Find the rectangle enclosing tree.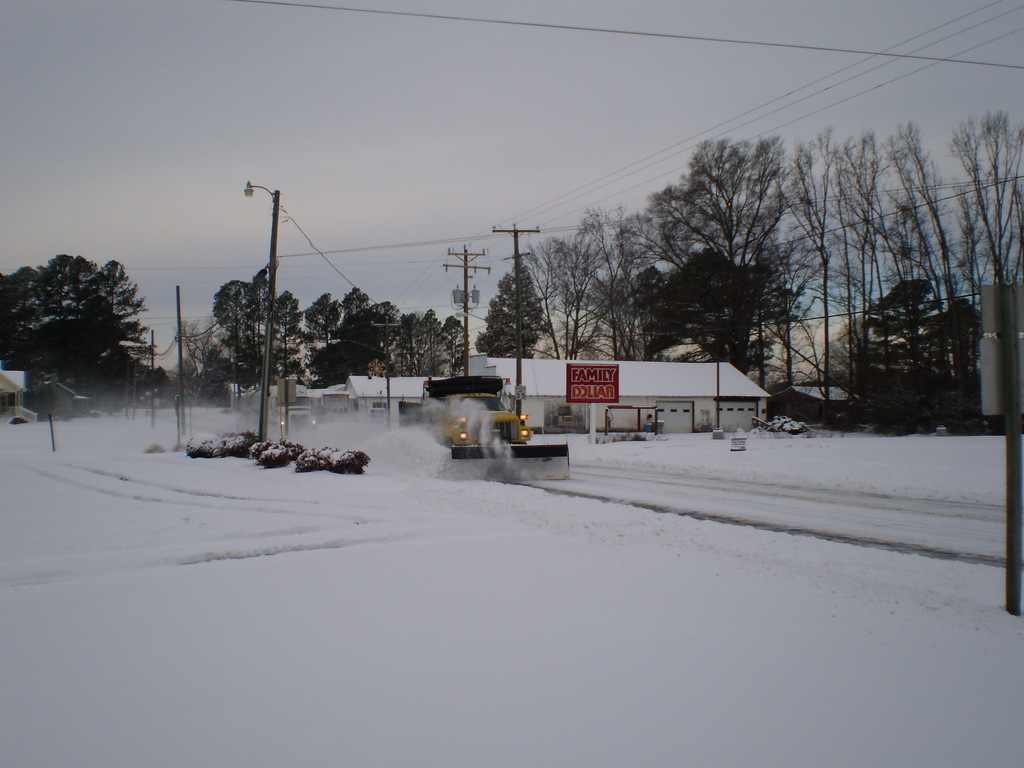
bbox(626, 248, 807, 390).
